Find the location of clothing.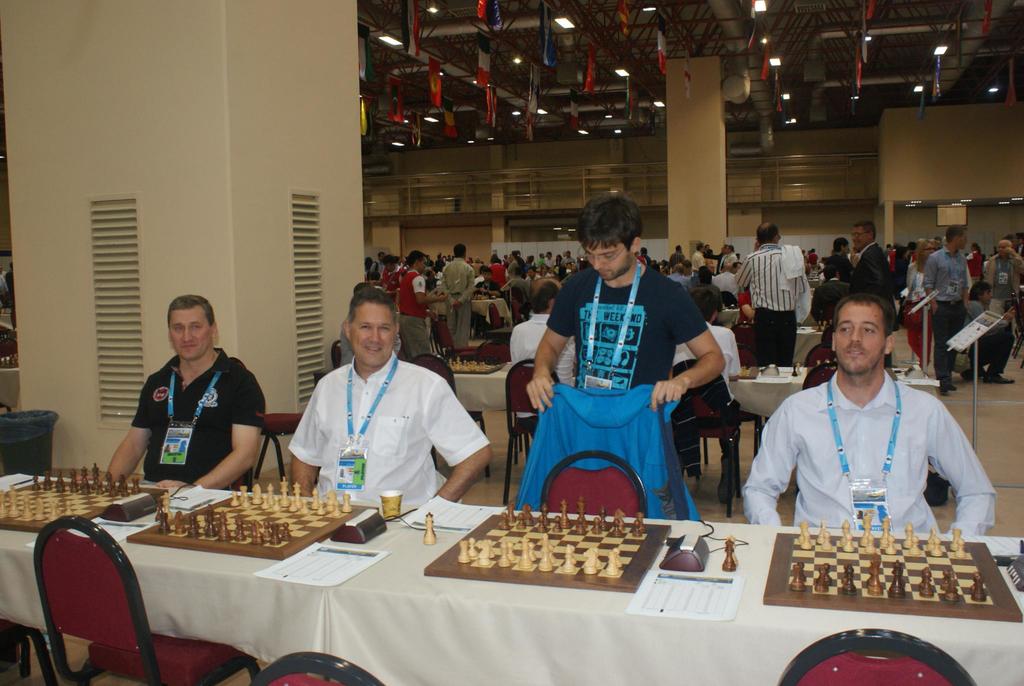
Location: bbox(967, 249, 987, 299).
